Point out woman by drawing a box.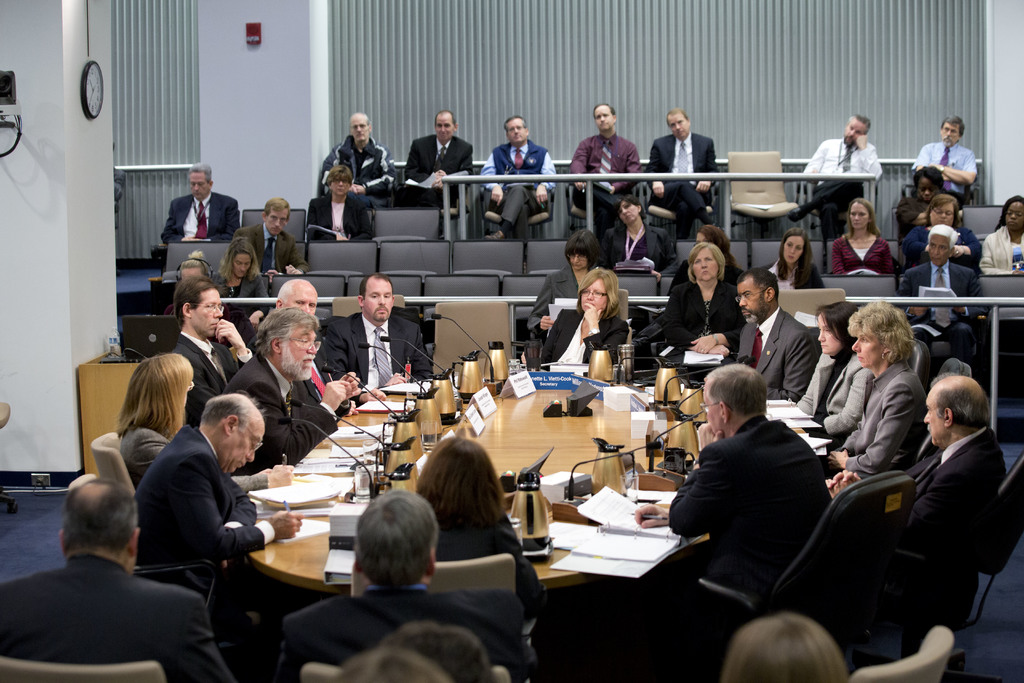
l=822, t=299, r=930, b=480.
